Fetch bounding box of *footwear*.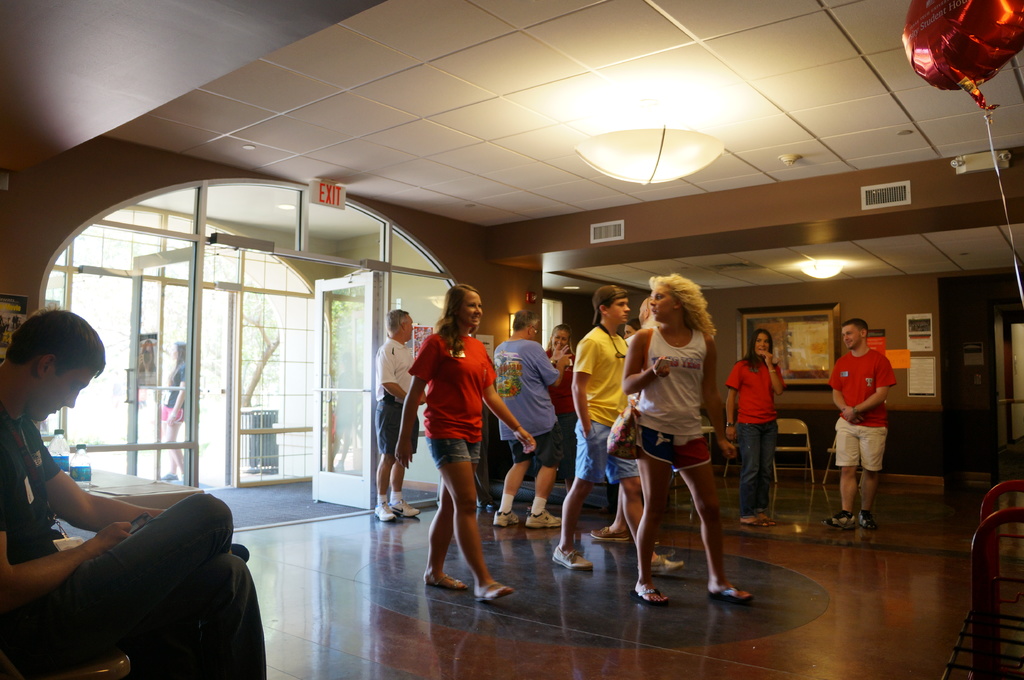
Bbox: locate(758, 515, 776, 528).
